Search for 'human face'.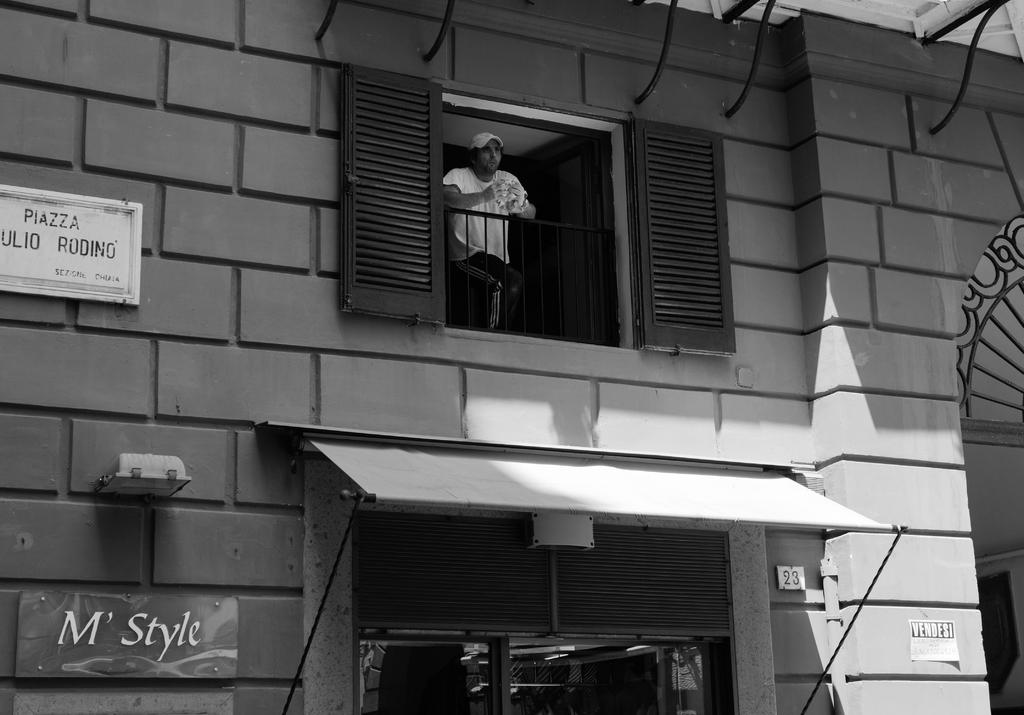
Found at [x1=476, y1=138, x2=502, y2=173].
